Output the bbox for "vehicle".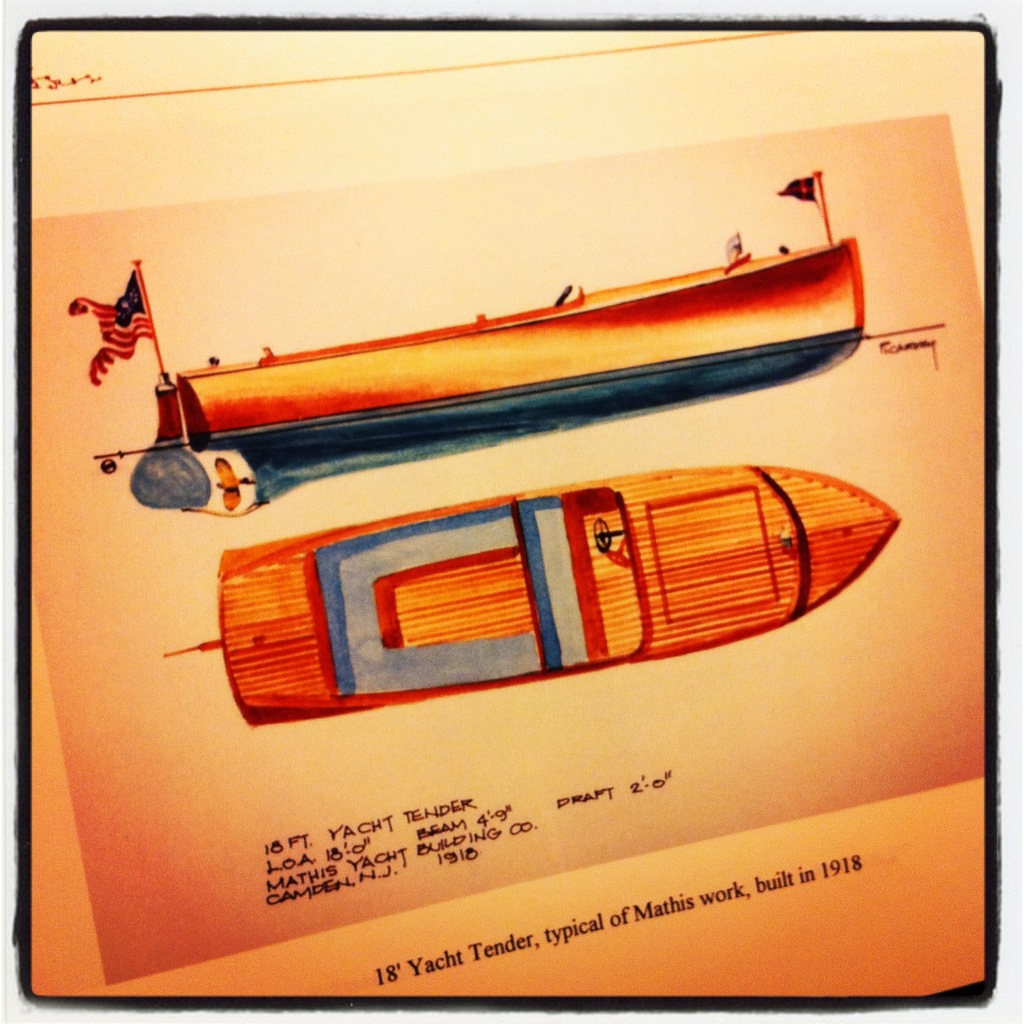
(x1=162, y1=461, x2=907, y2=725).
